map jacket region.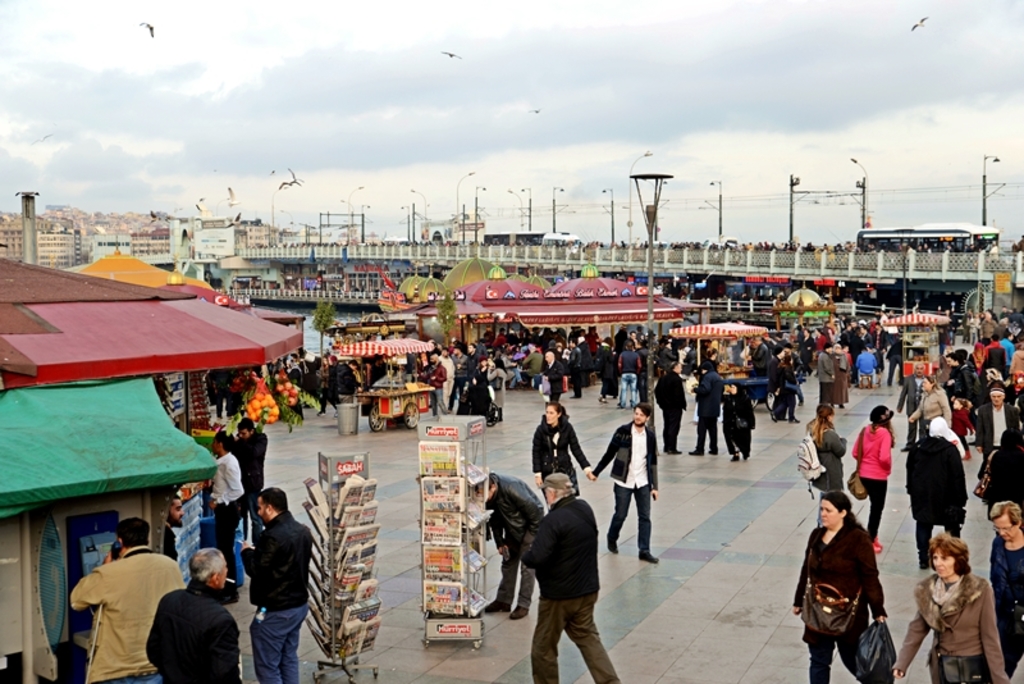
Mapped to (145,578,246,683).
